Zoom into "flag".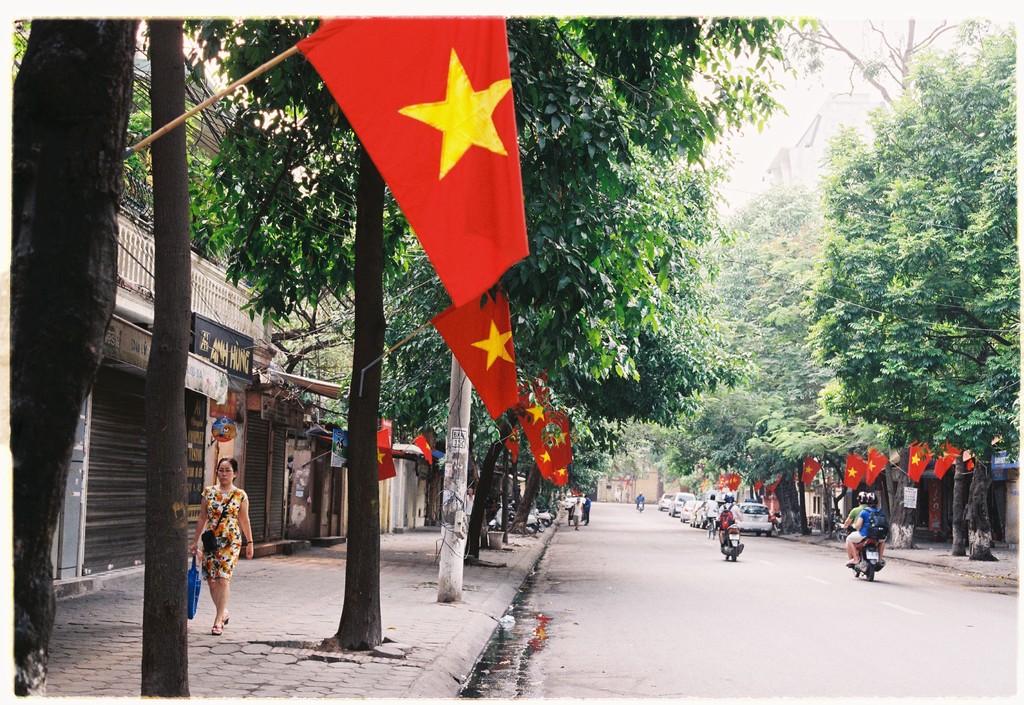
Zoom target: select_region(802, 458, 820, 492).
